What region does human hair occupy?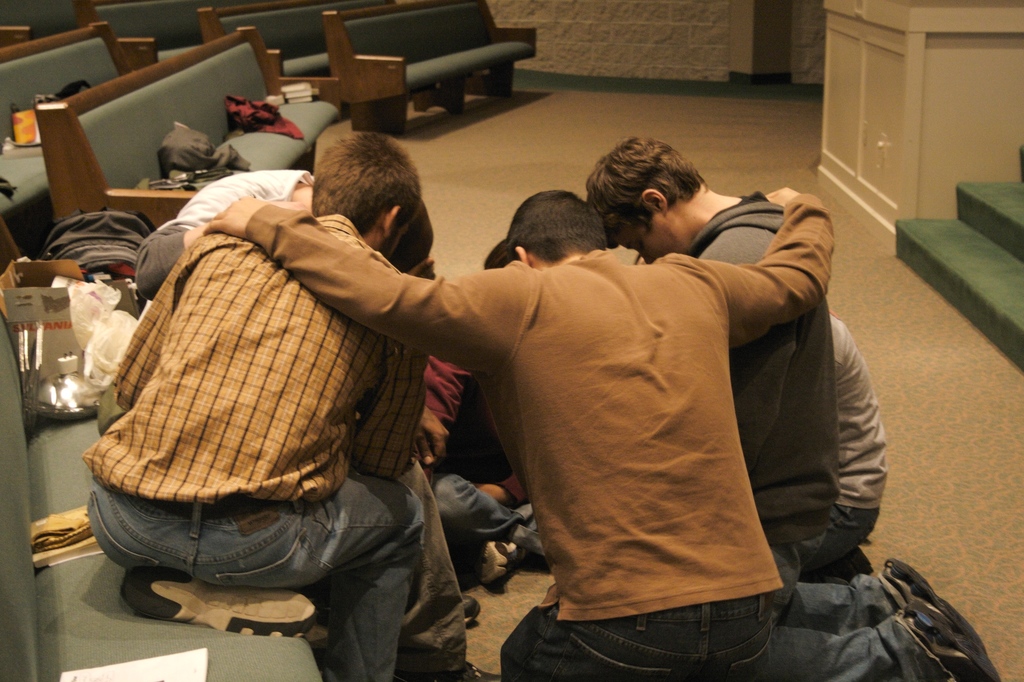
BBox(587, 138, 730, 242).
